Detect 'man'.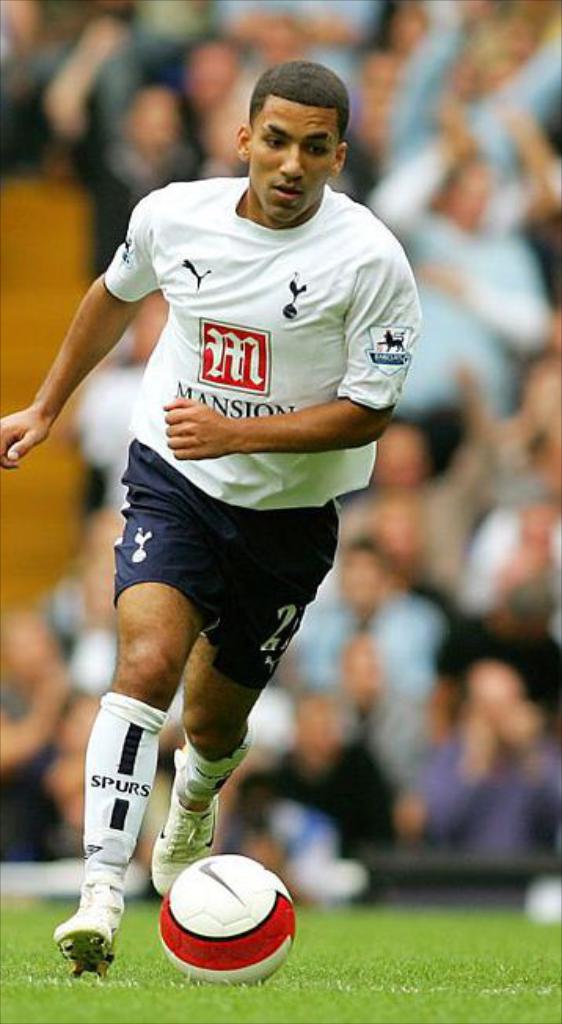
Detected at {"left": 235, "top": 664, "right": 386, "bottom": 898}.
